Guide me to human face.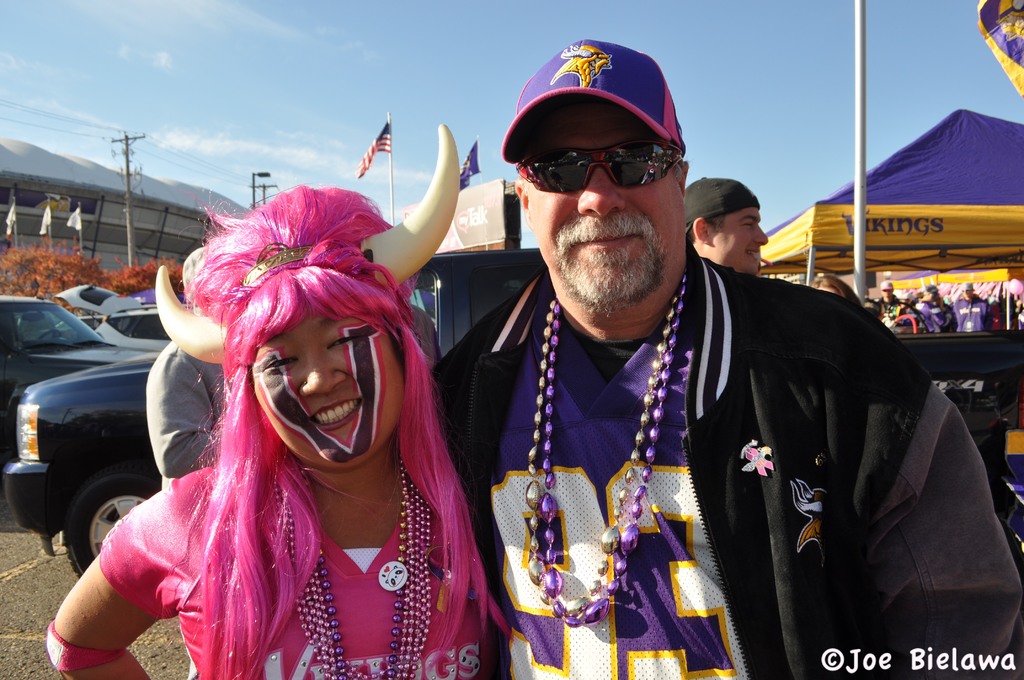
Guidance: [531, 88, 685, 306].
